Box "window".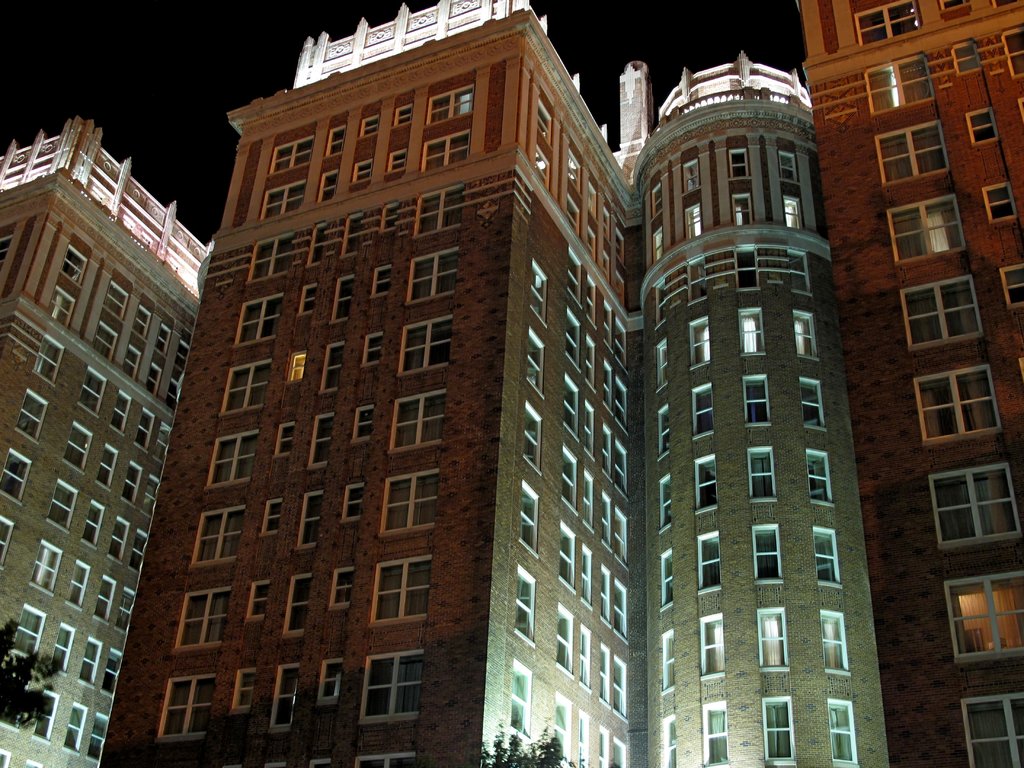
locate(62, 425, 93, 470).
